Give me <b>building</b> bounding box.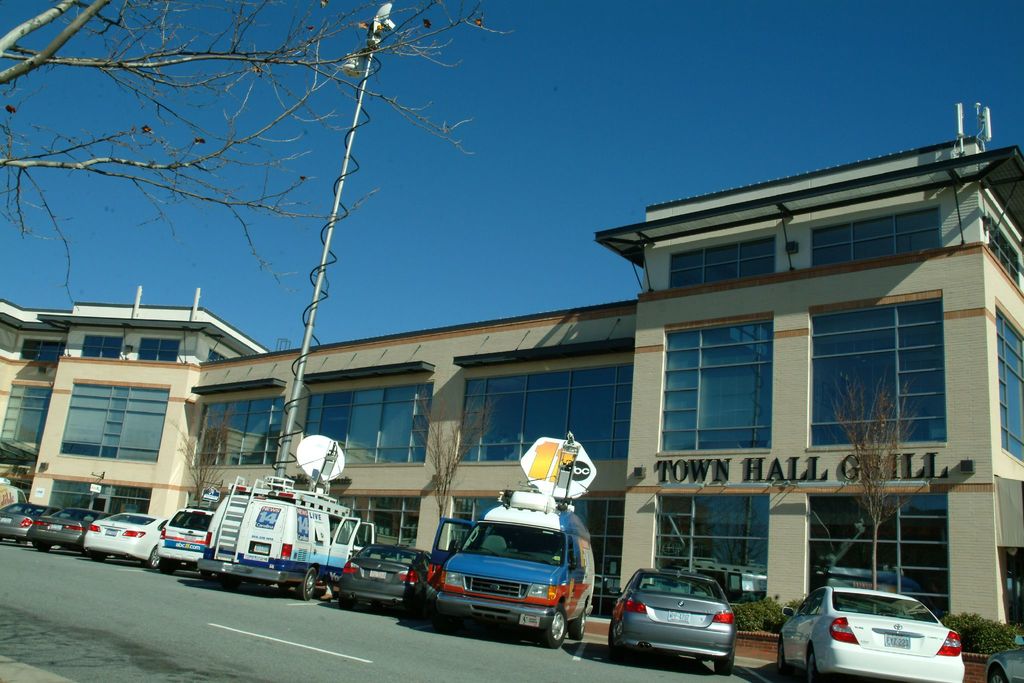
0:105:1023:665.
